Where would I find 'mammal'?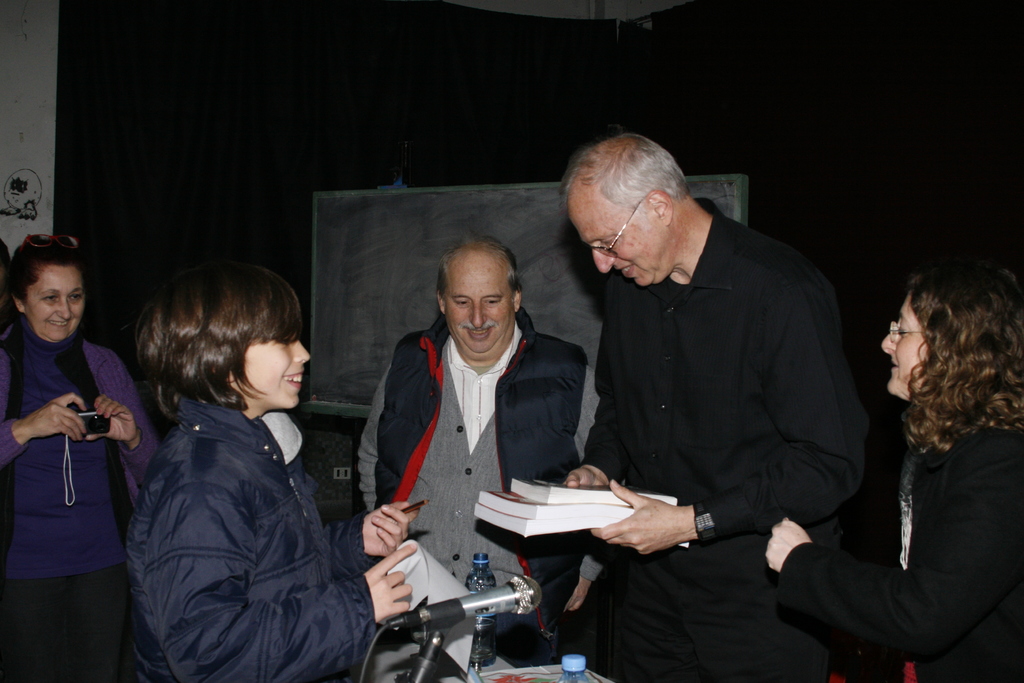
At rect(565, 126, 863, 682).
